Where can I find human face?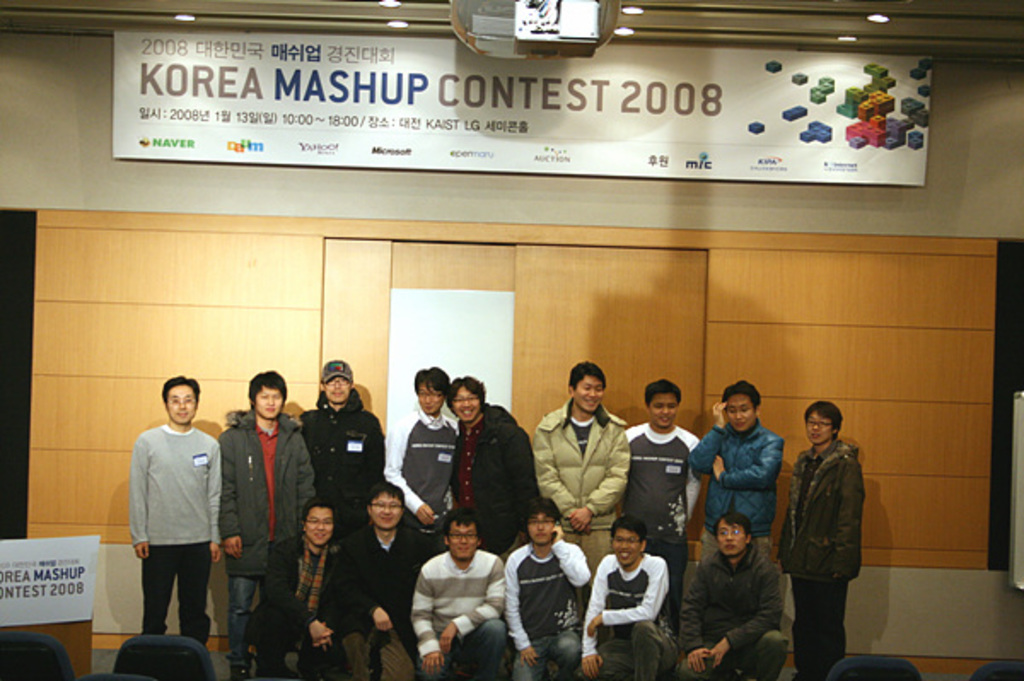
You can find it at 807, 413, 833, 447.
